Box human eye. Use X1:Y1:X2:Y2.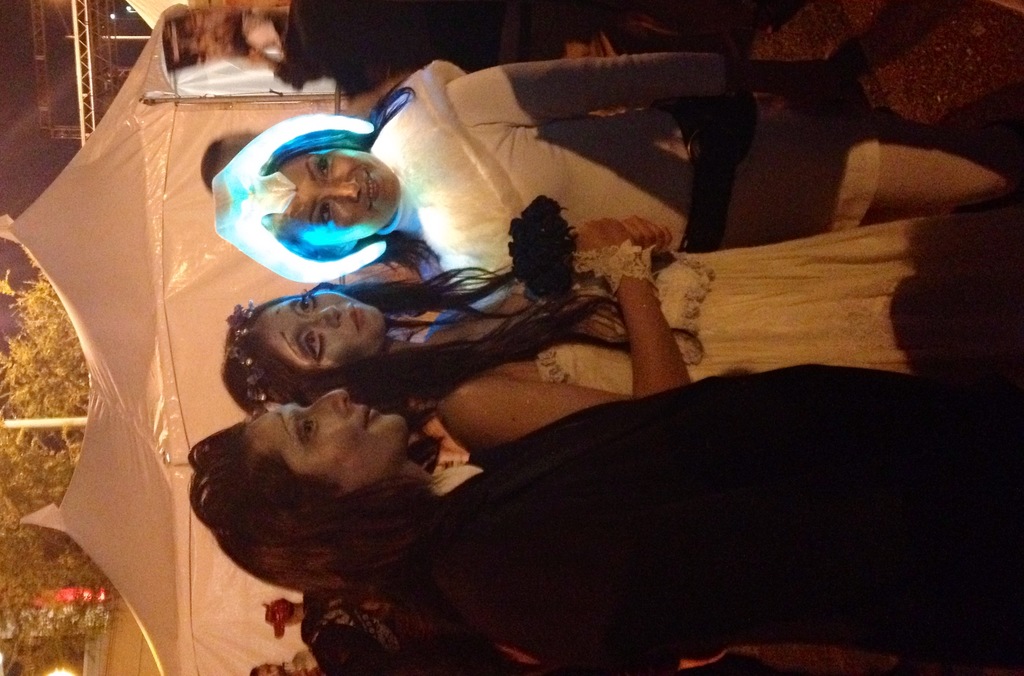
311:154:333:181.
